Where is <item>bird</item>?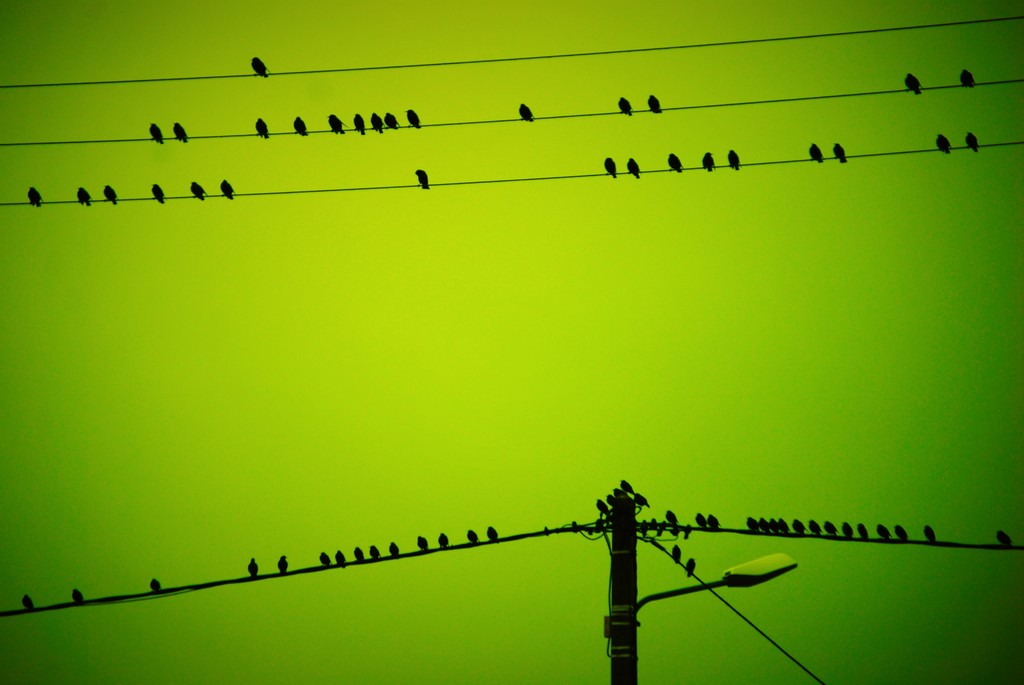
bbox(152, 178, 164, 203).
